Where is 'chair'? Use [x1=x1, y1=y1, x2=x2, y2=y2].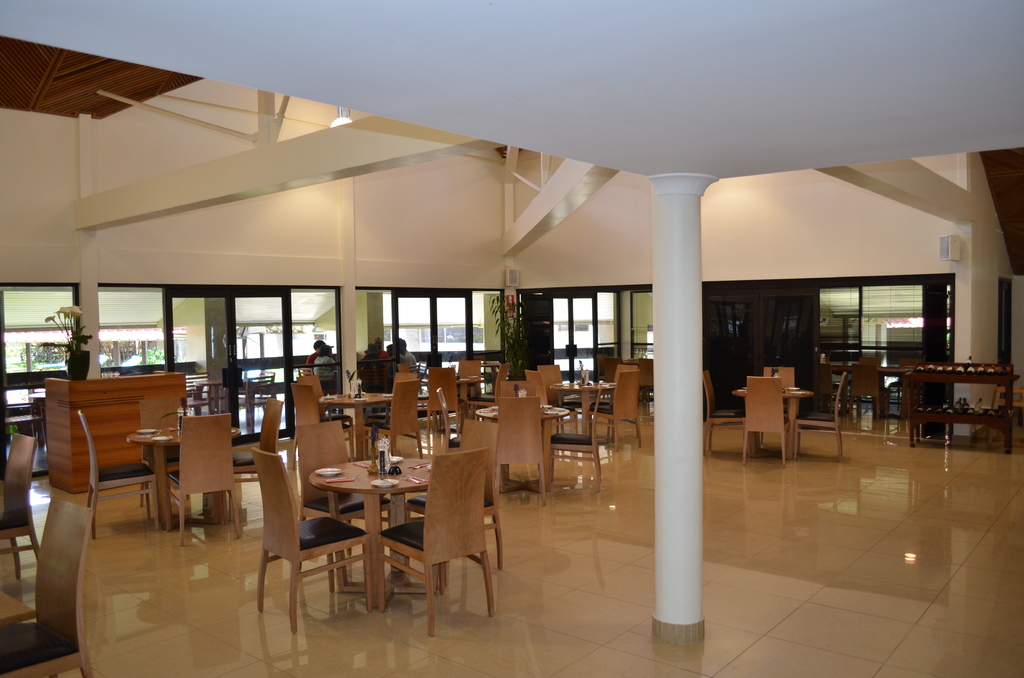
[x1=404, y1=419, x2=508, y2=590].
